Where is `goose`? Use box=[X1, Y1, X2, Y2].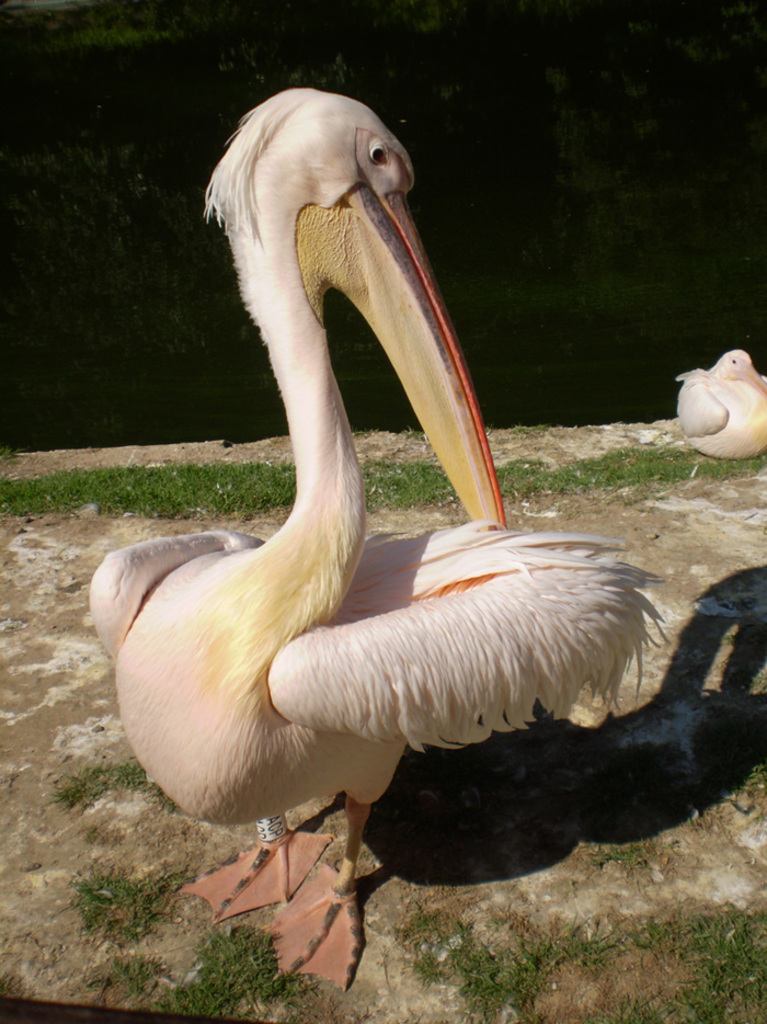
box=[673, 352, 765, 455].
